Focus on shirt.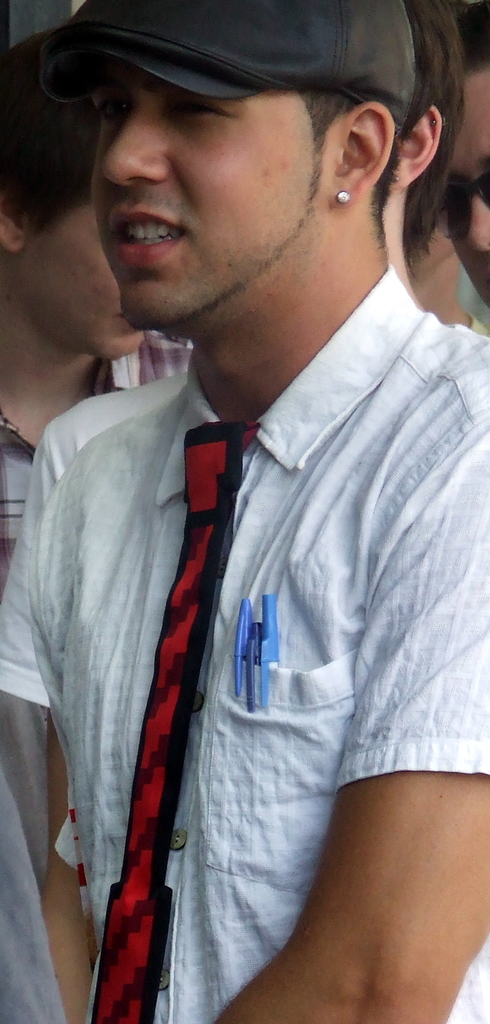
Focused at Rect(29, 260, 489, 1023).
